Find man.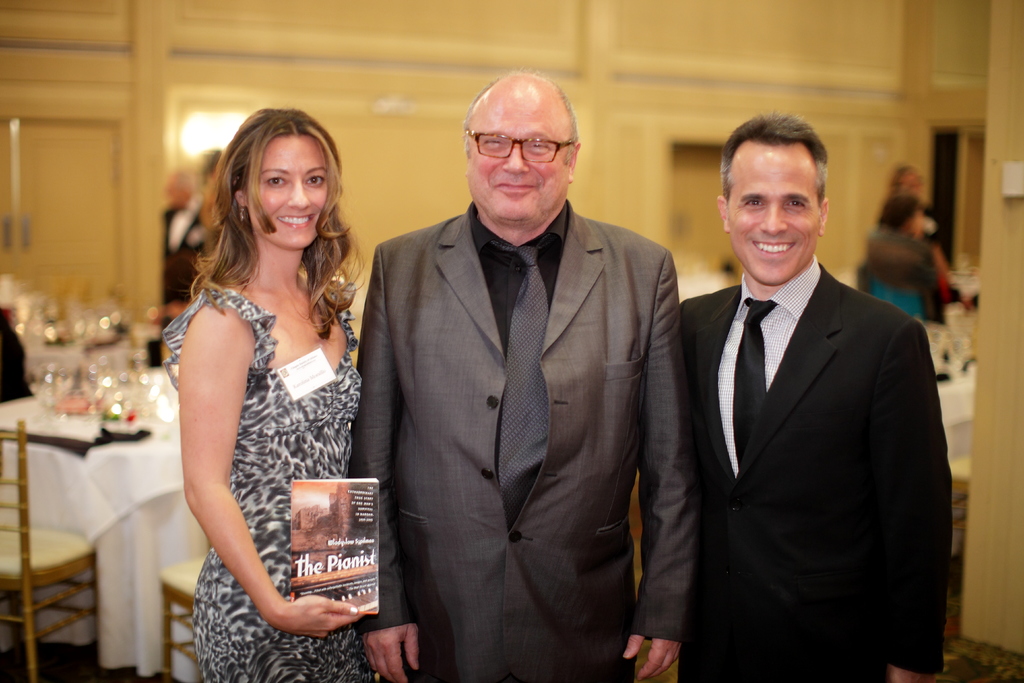
x1=643 y1=125 x2=945 y2=682.
